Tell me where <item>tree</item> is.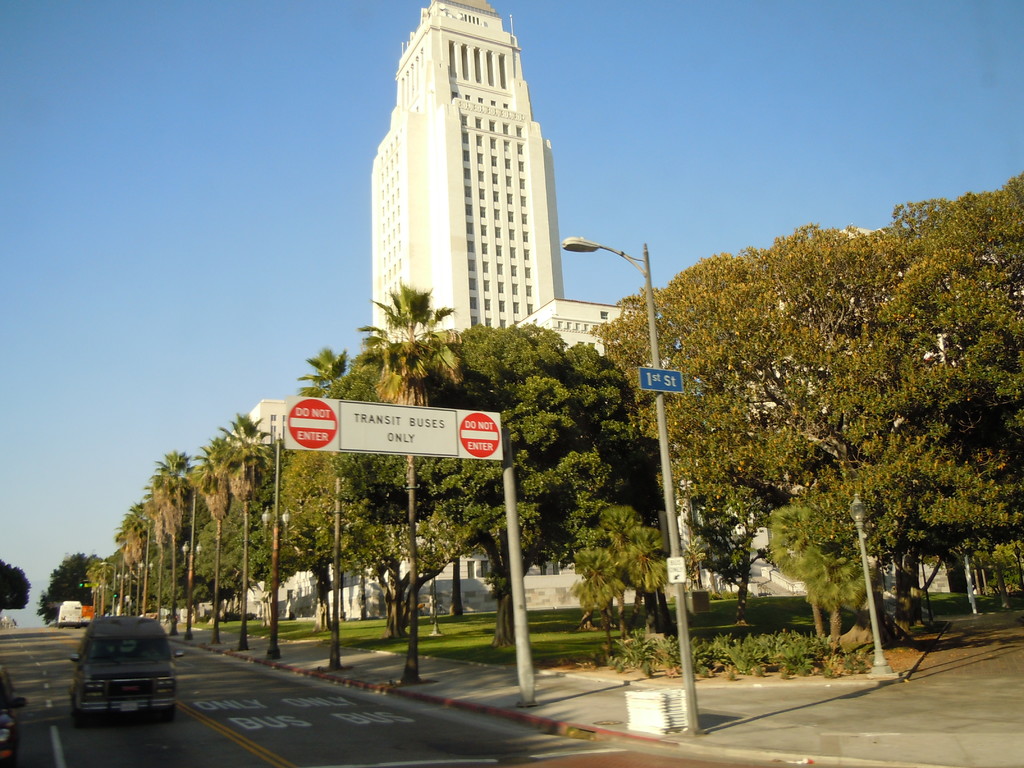
<item>tree</item> is at x1=319, y1=321, x2=655, y2=651.
